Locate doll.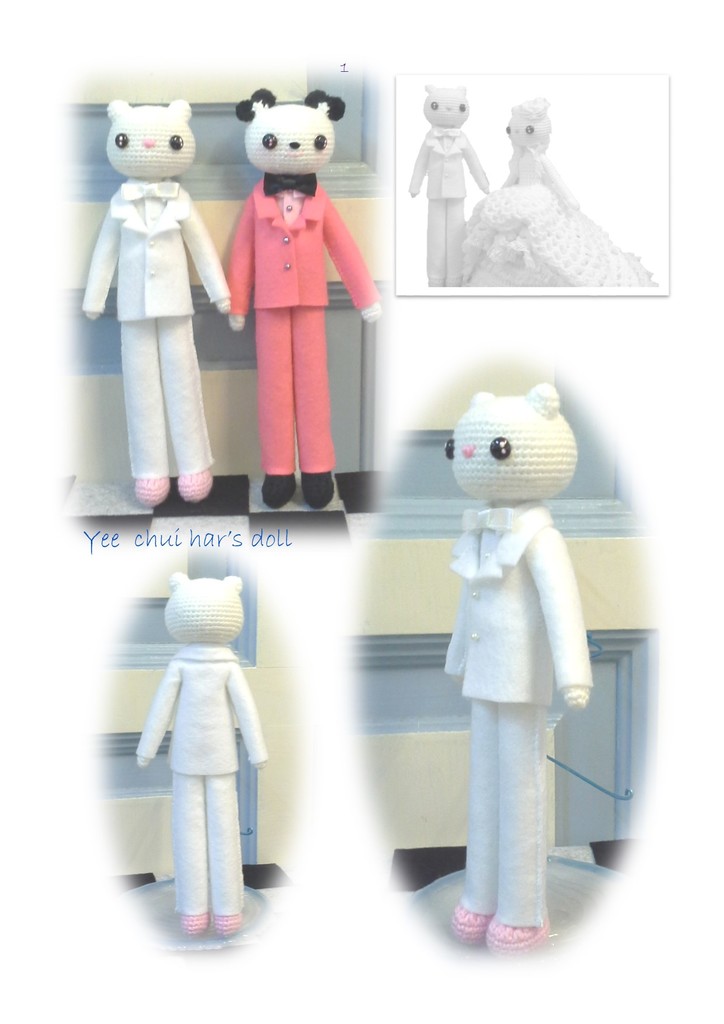
Bounding box: bbox=[438, 395, 599, 948].
